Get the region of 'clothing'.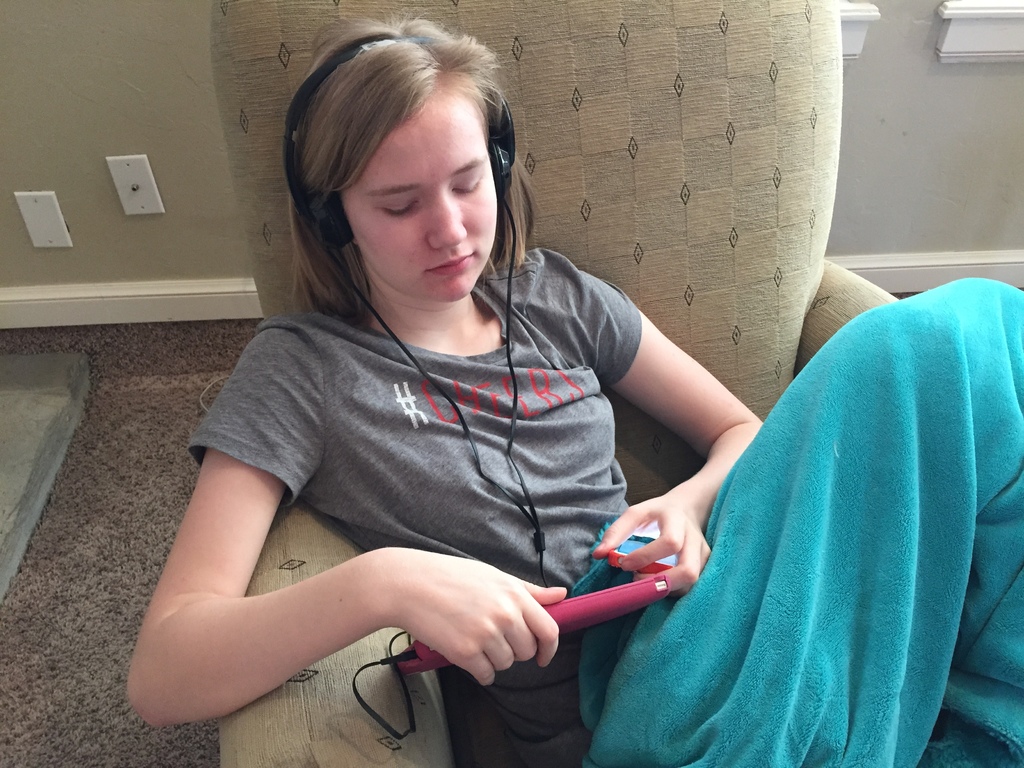
l=187, t=166, r=840, b=737.
